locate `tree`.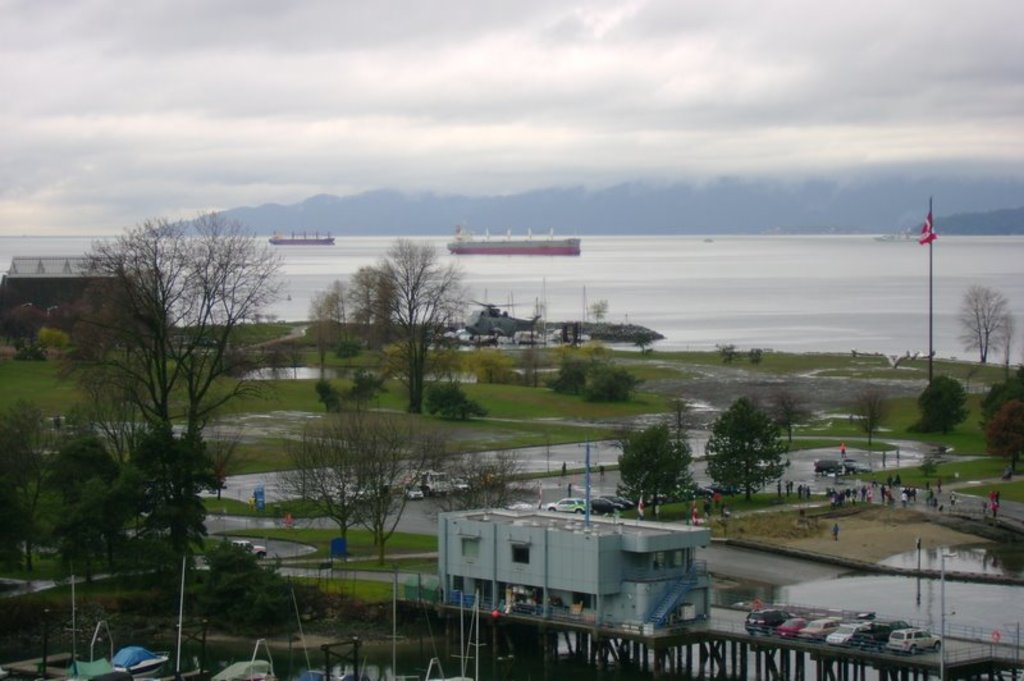
Bounding box: box(941, 279, 1023, 369).
